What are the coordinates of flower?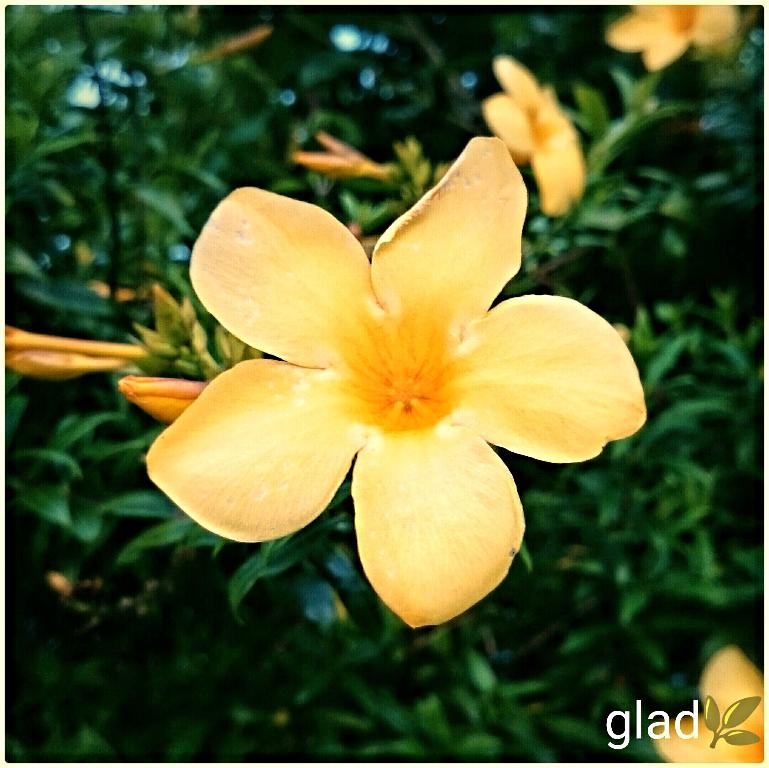
653,643,765,764.
